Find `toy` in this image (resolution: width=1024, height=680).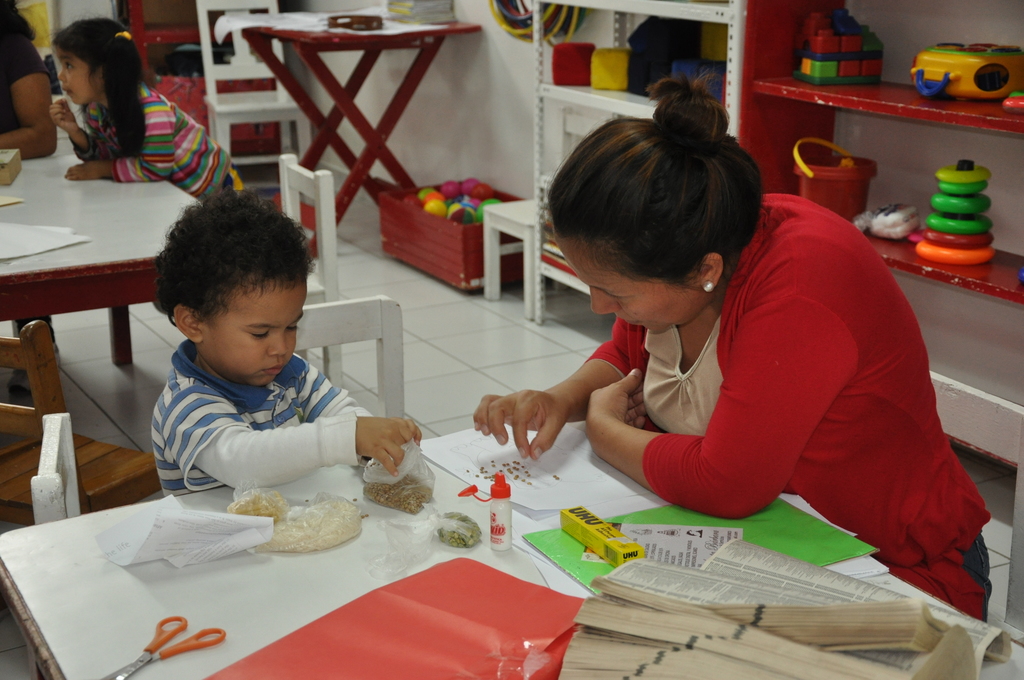
crop(929, 195, 991, 213).
